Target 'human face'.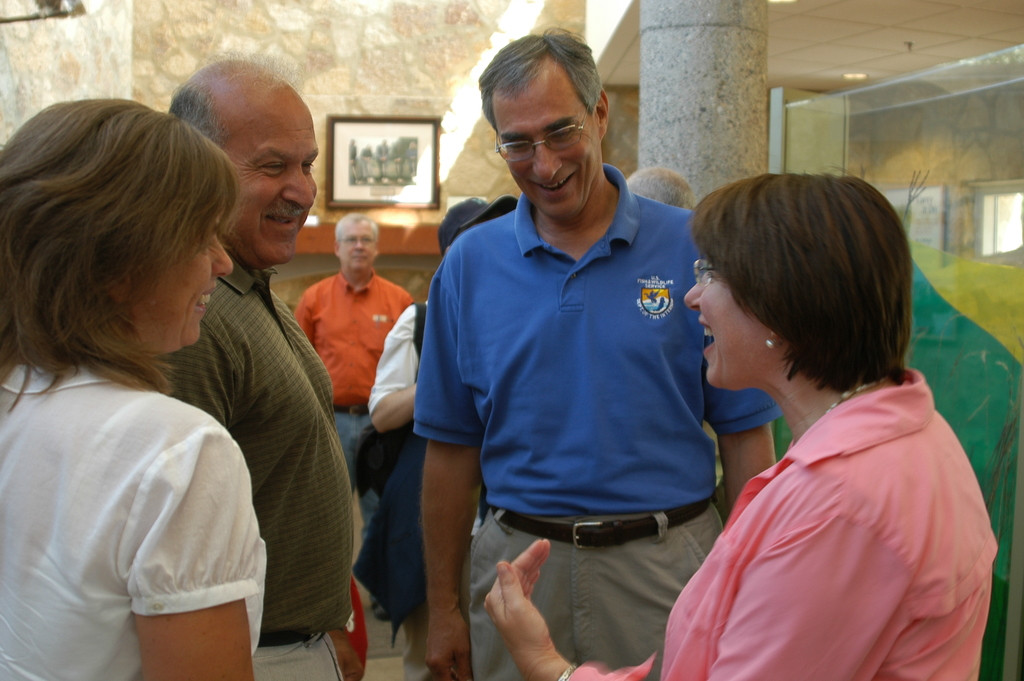
Target region: 685,258,760,399.
